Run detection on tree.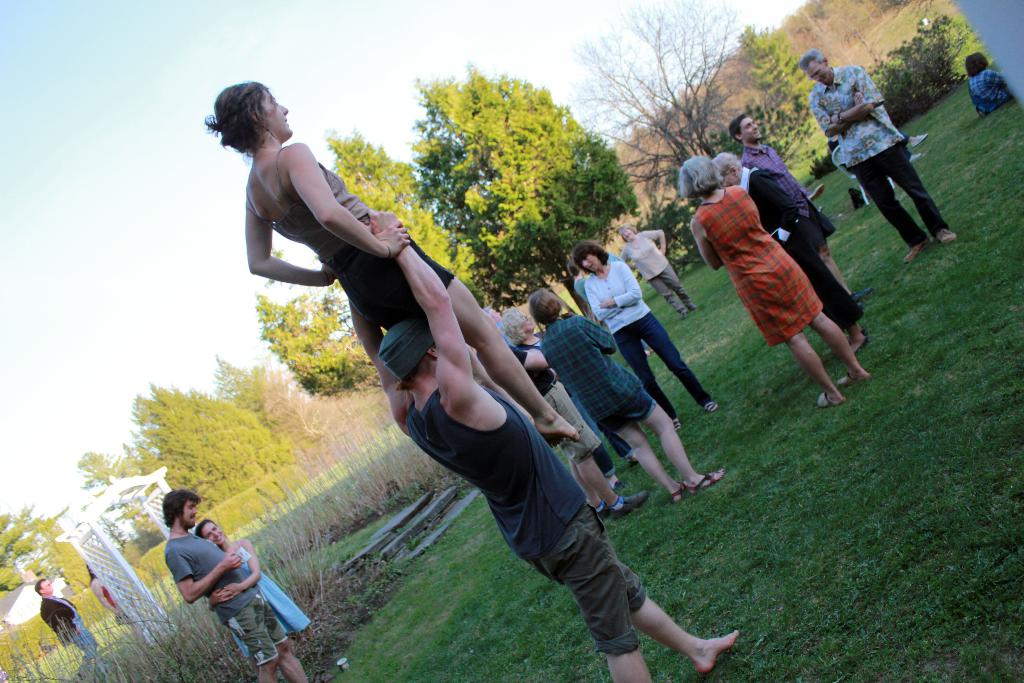
Result: pyautogui.locateOnScreen(245, 291, 376, 390).
